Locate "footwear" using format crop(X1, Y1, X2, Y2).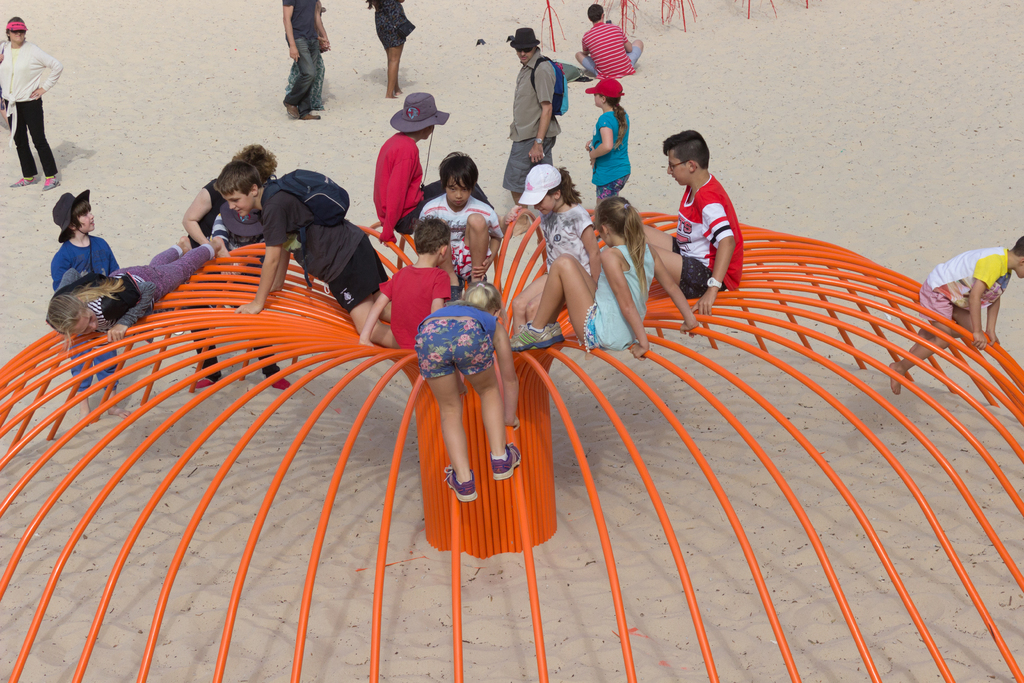
crop(442, 460, 478, 504).
